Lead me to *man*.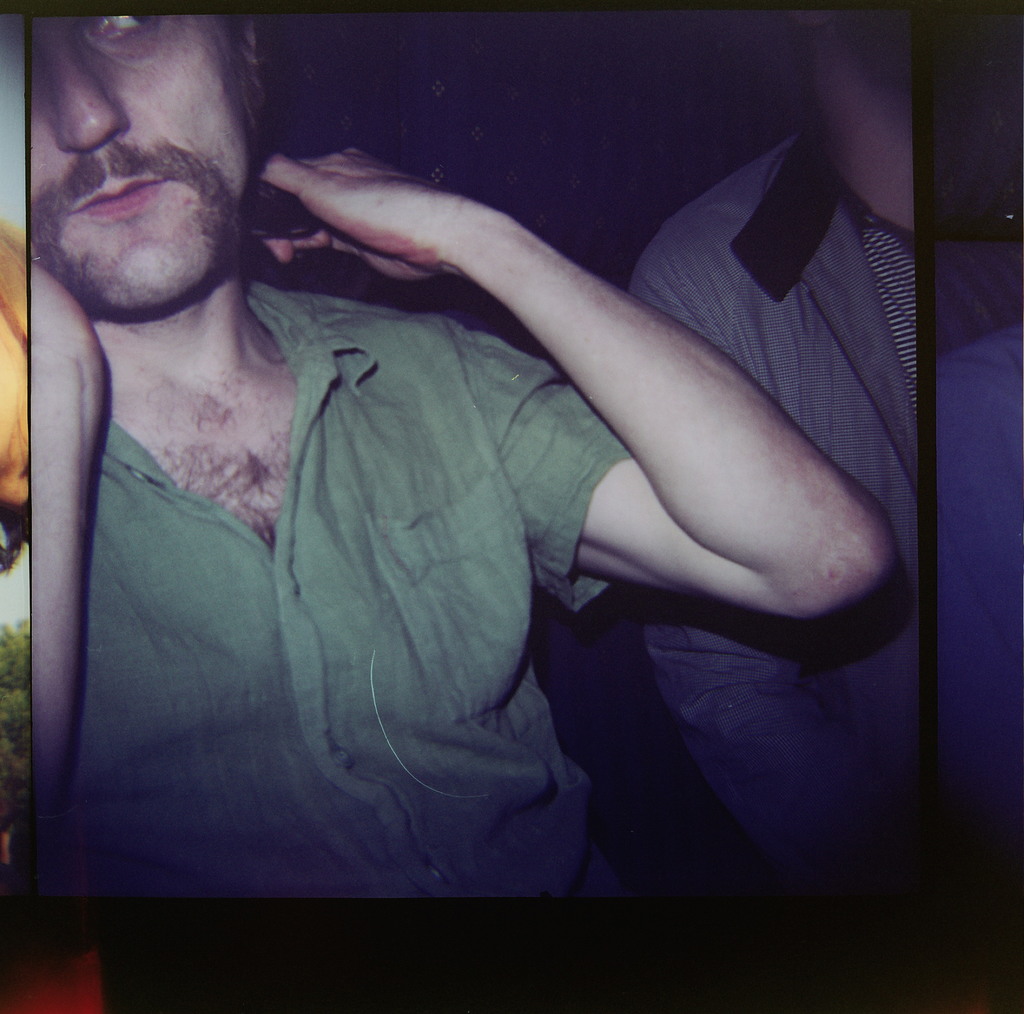
Lead to Rect(0, 17, 921, 939).
